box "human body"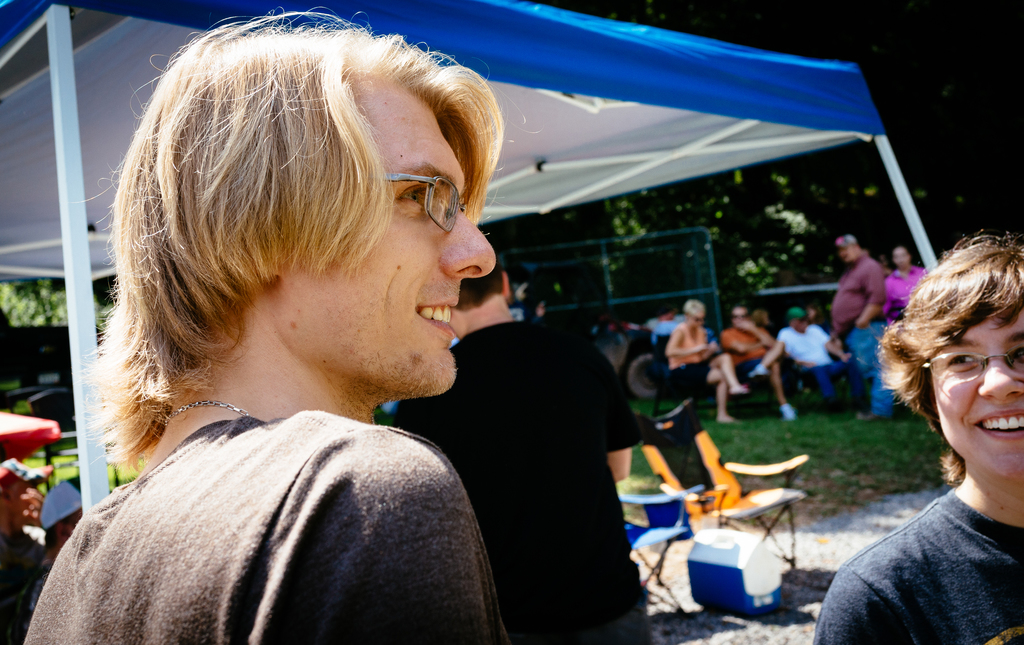
(664, 326, 748, 410)
